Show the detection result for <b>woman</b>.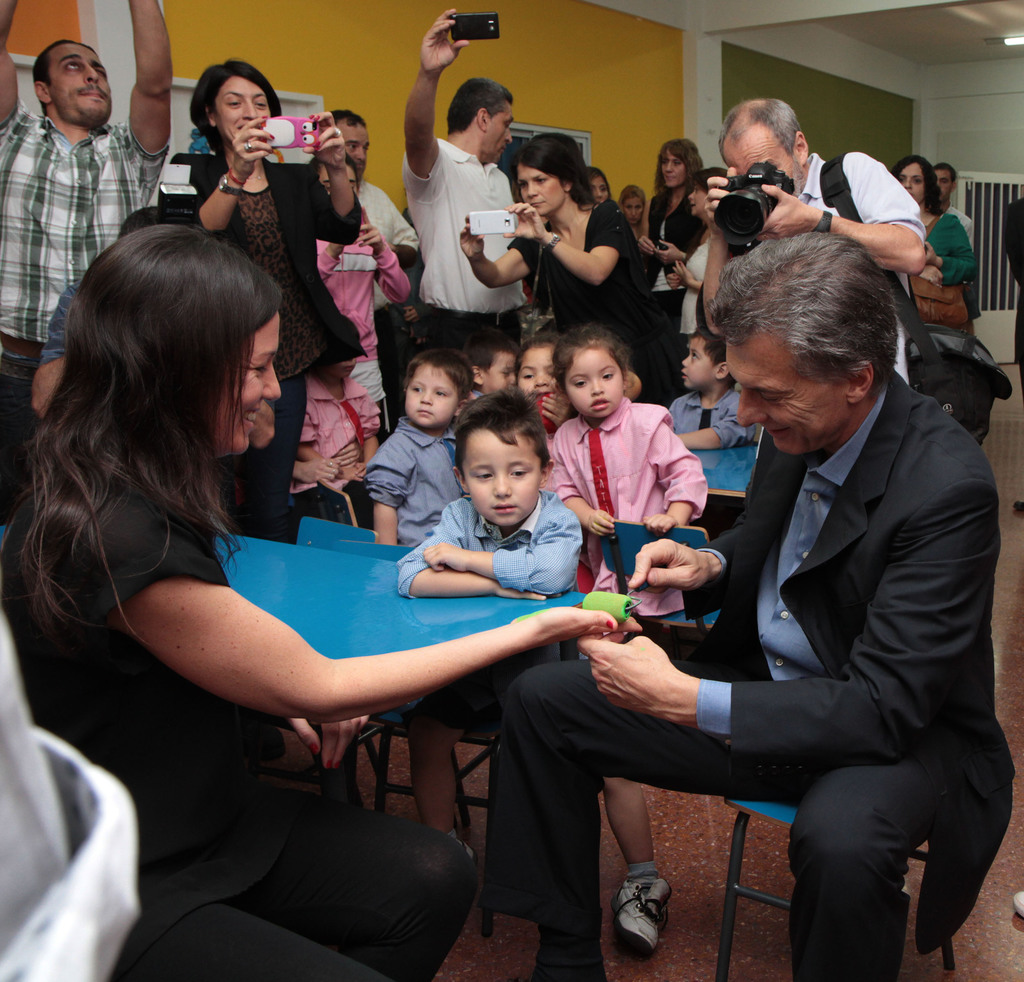
bbox(630, 140, 716, 405).
